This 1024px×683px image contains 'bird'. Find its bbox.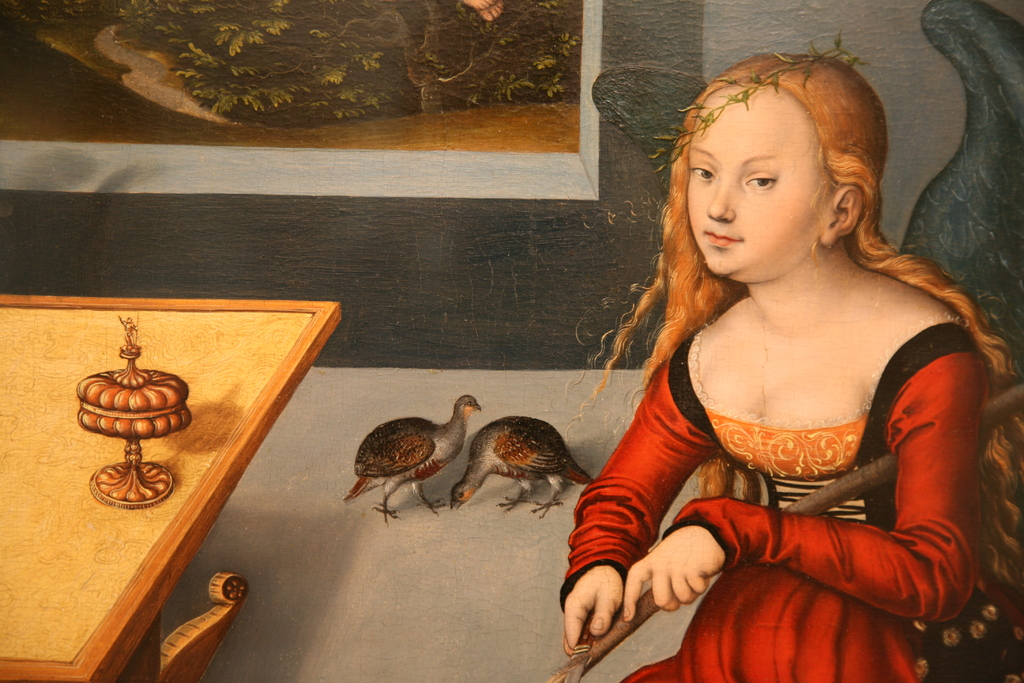
{"x1": 445, "y1": 415, "x2": 594, "y2": 520}.
